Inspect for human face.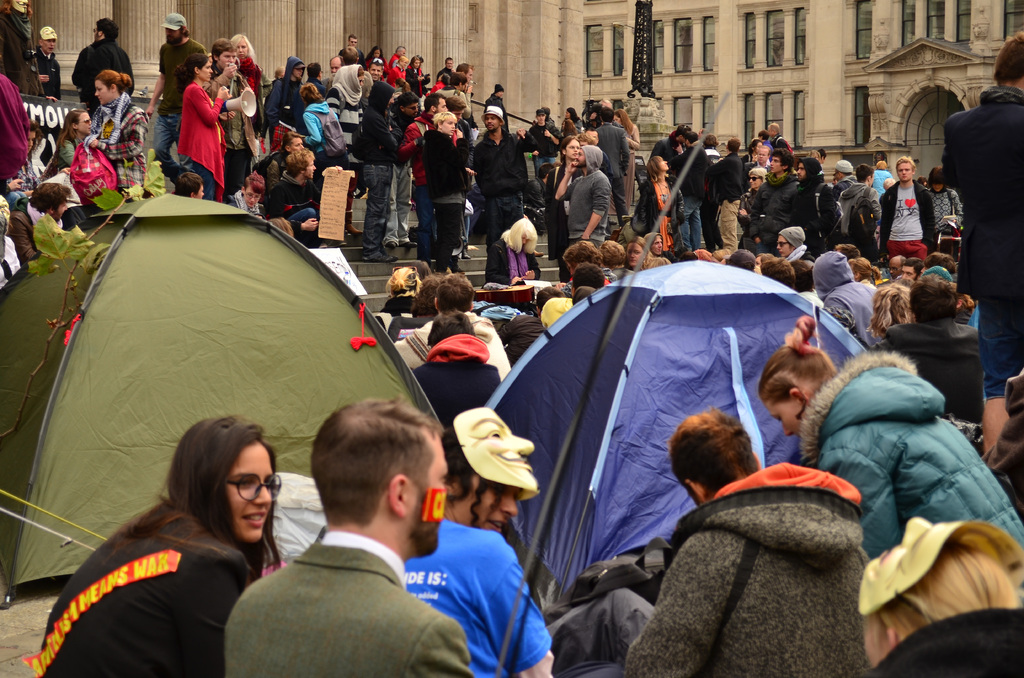
Inspection: 865:622:886:668.
